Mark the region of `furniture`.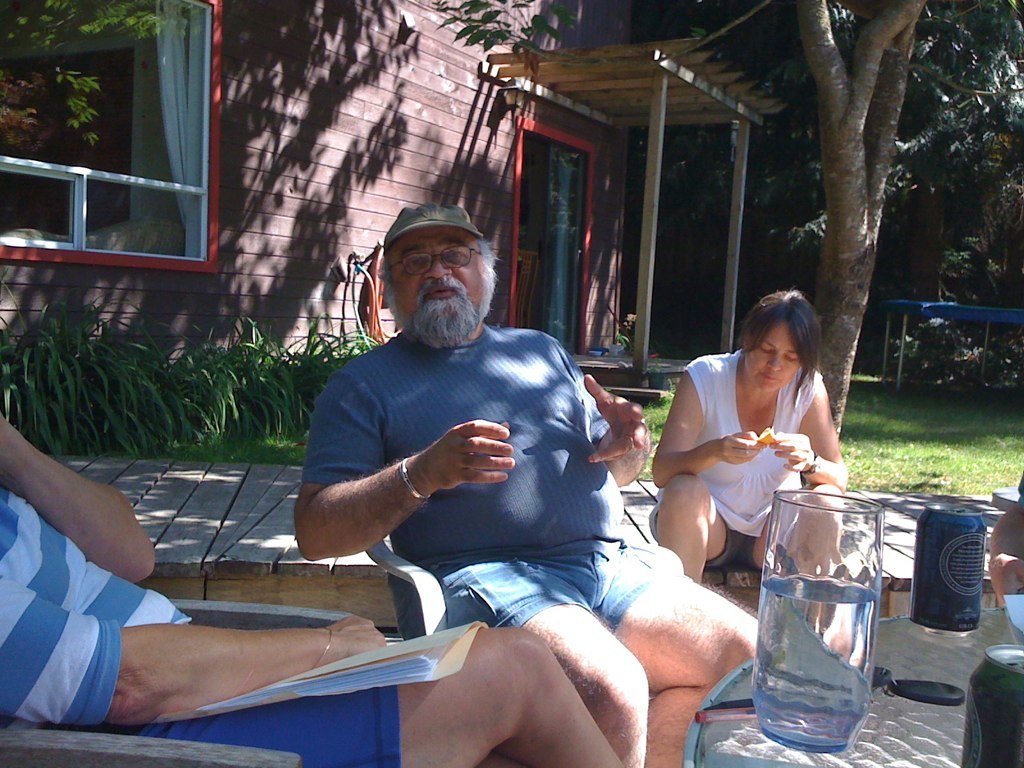
Region: left=0, top=595, right=353, bottom=767.
